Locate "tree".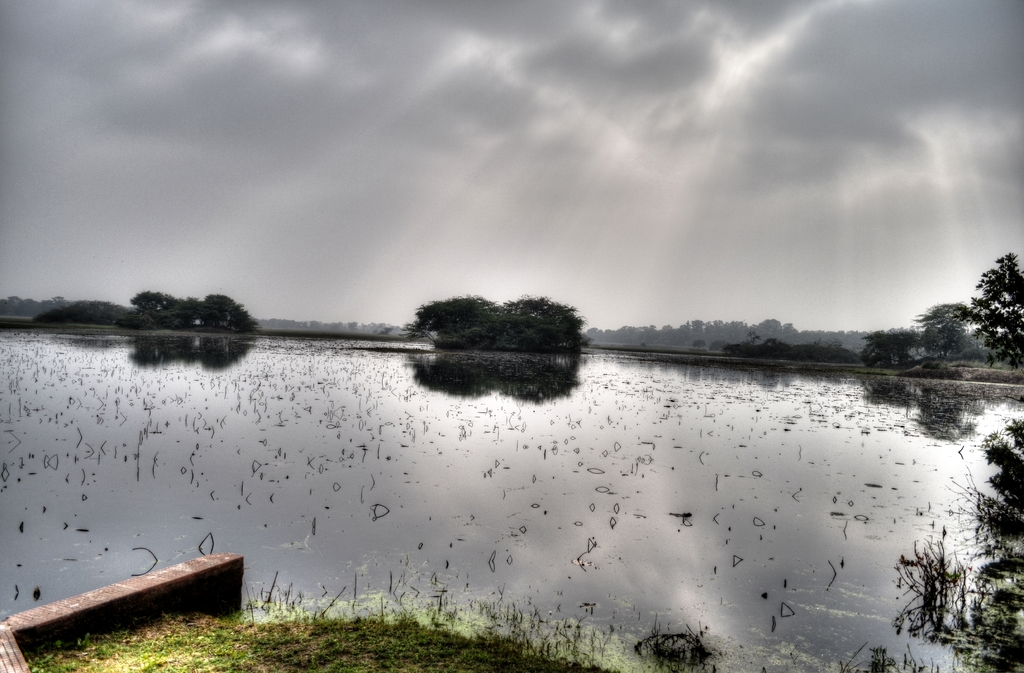
Bounding box: x1=407, y1=295, x2=575, y2=367.
